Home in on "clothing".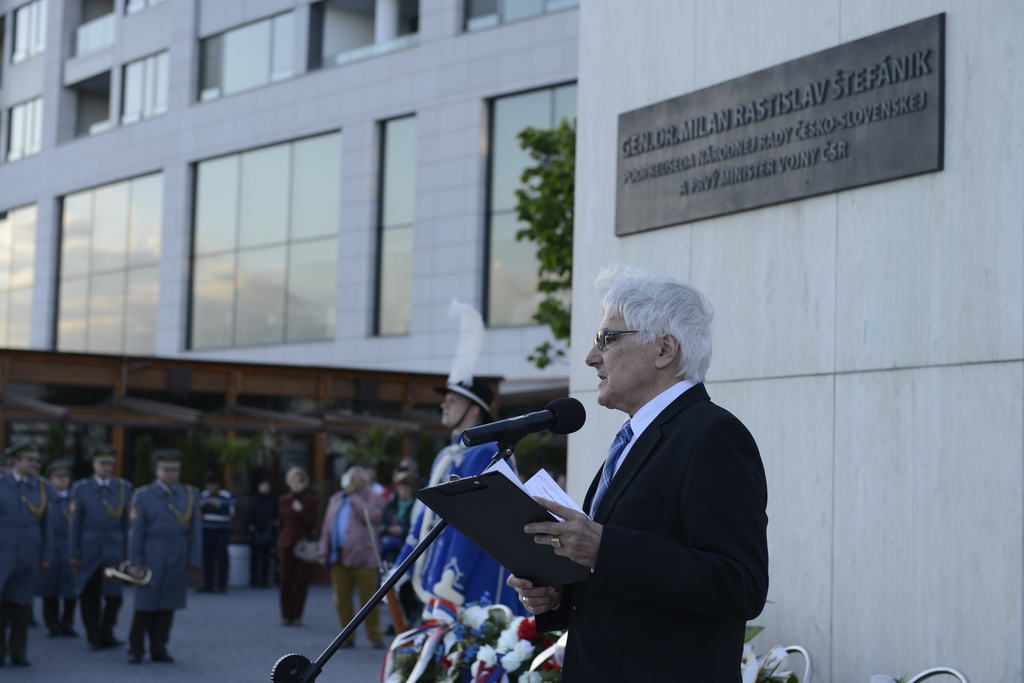
Homed in at {"left": 501, "top": 336, "right": 777, "bottom": 678}.
